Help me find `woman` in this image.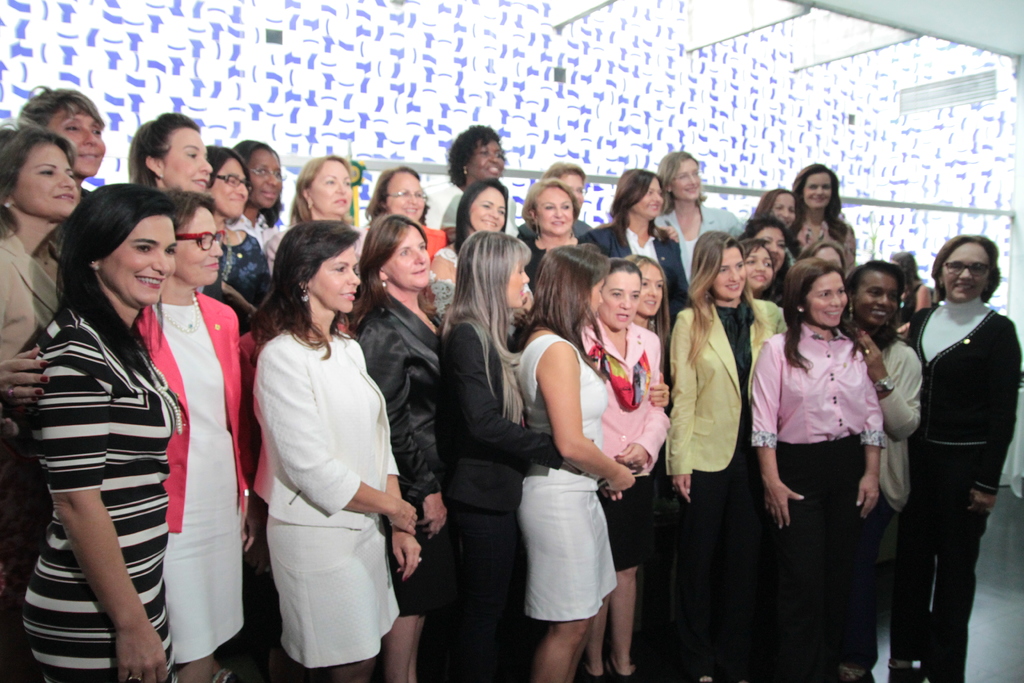
Found it: [x1=643, y1=135, x2=751, y2=283].
